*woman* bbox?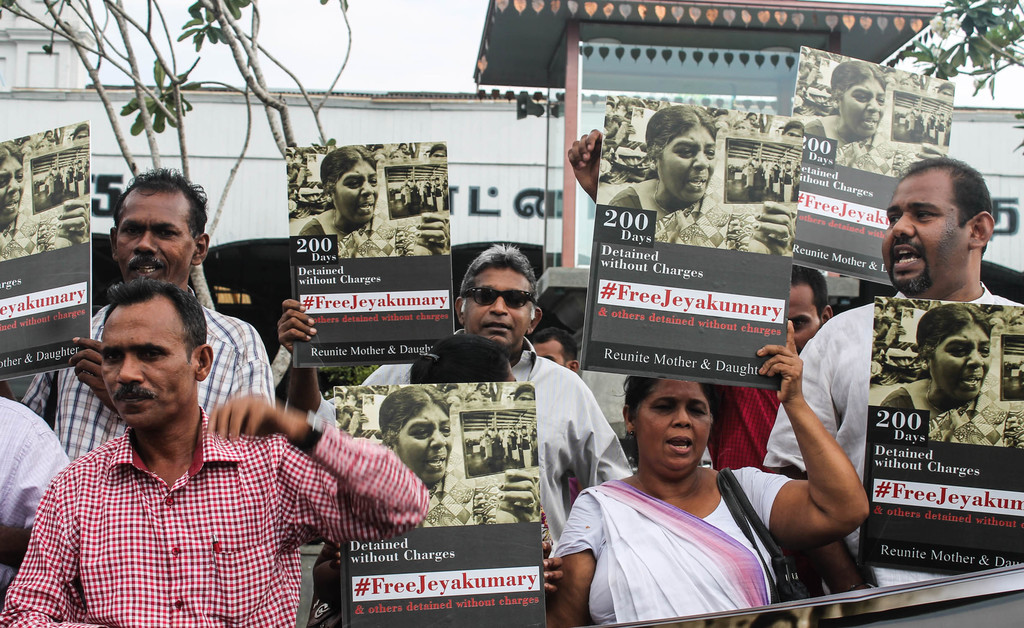
box(607, 104, 792, 259)
